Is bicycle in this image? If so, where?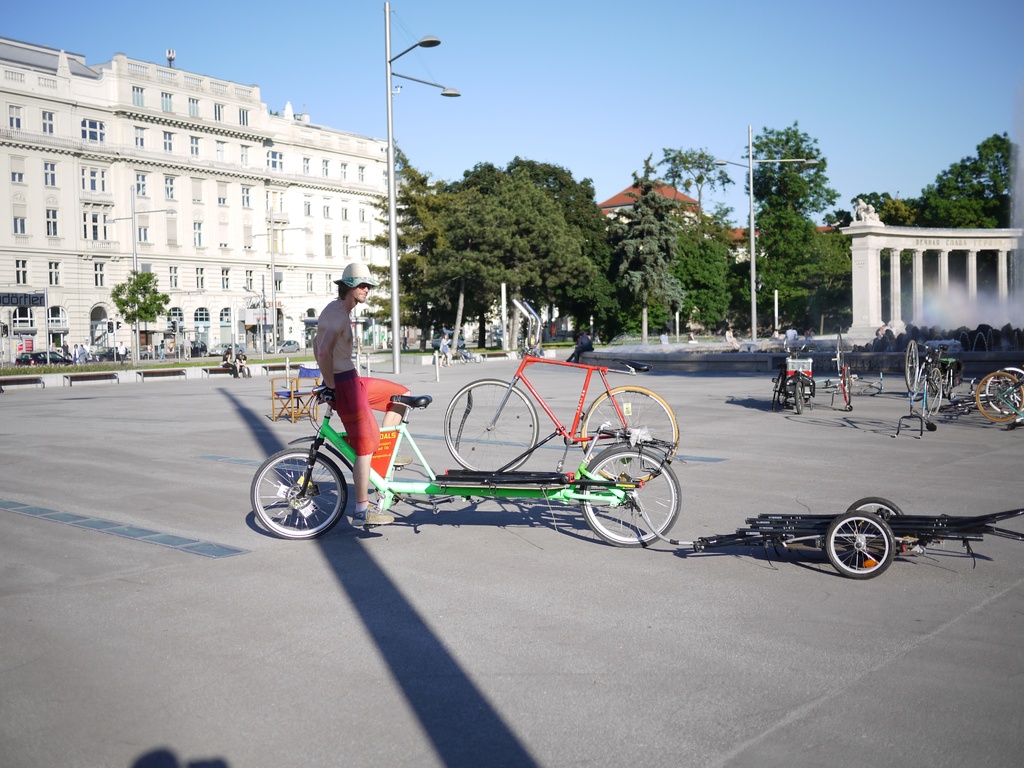
Yes, at (left=902, top=340, right=952, bottom=447).
